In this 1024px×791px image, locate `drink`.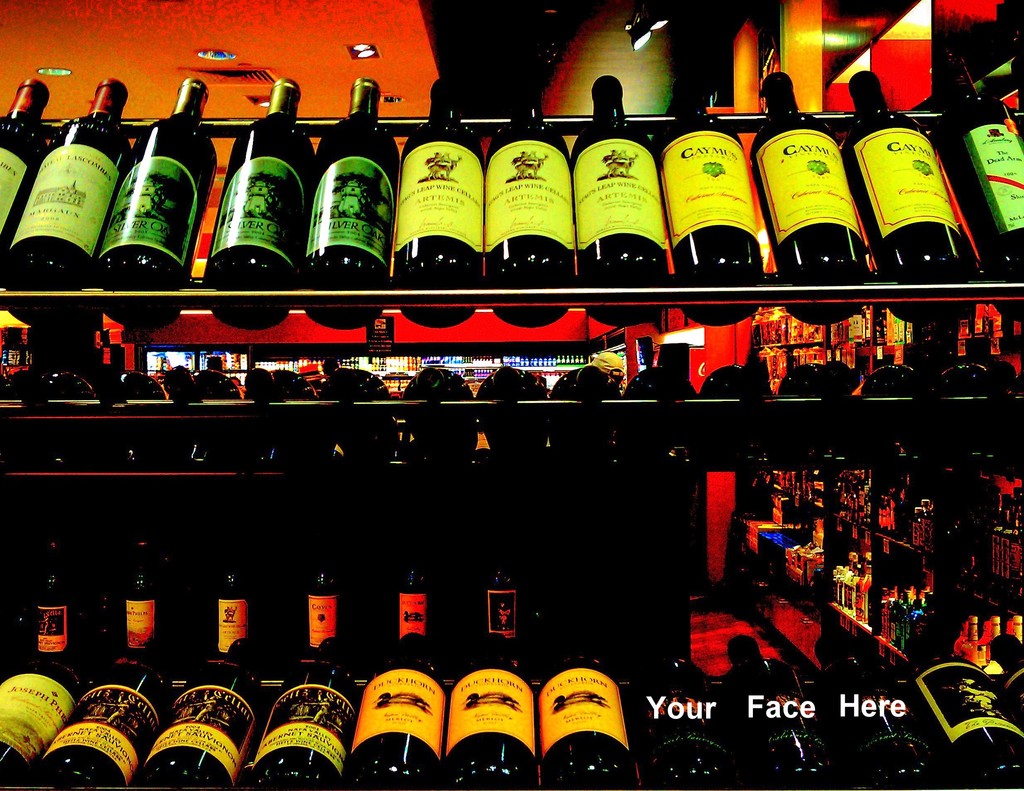
Bounding box: BBox(936, 51, 1023, 313).
